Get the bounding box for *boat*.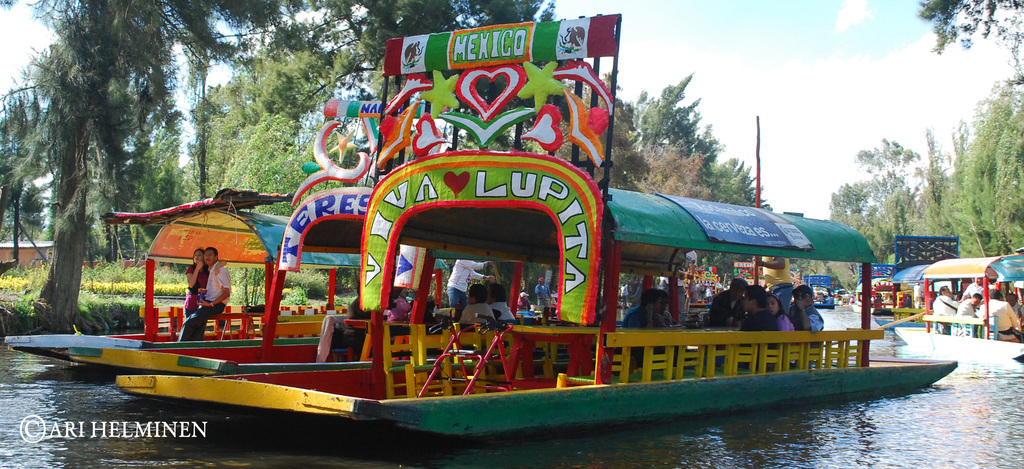
[x1=897, y1=256, x2=1023, y2=353].
